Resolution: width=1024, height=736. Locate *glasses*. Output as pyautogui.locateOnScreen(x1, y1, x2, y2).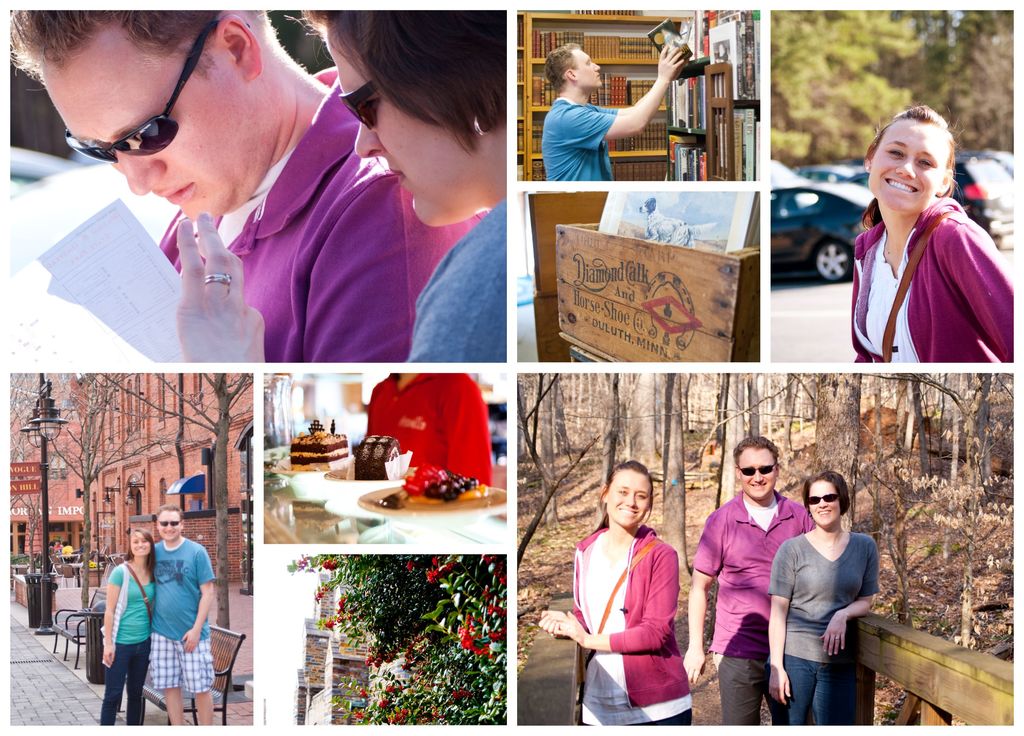
pyautogui.locateOnScreen(64, 14, 251, 165).
